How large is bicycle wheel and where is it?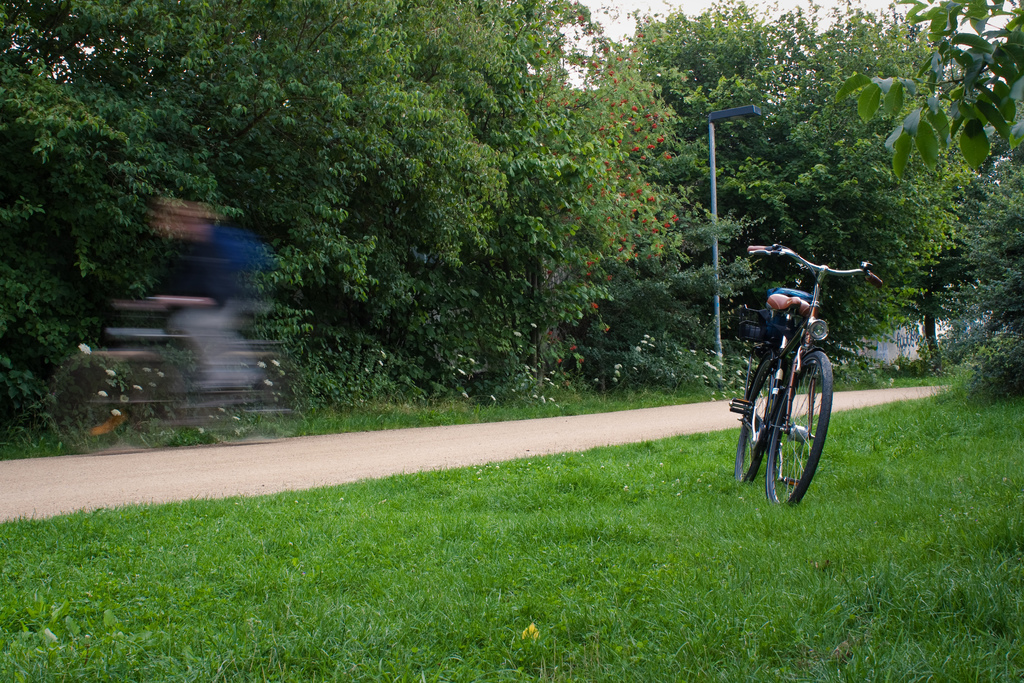
Bounding box: {"left": 756, "top": 360, "right": 826, "bottom": 514}.
